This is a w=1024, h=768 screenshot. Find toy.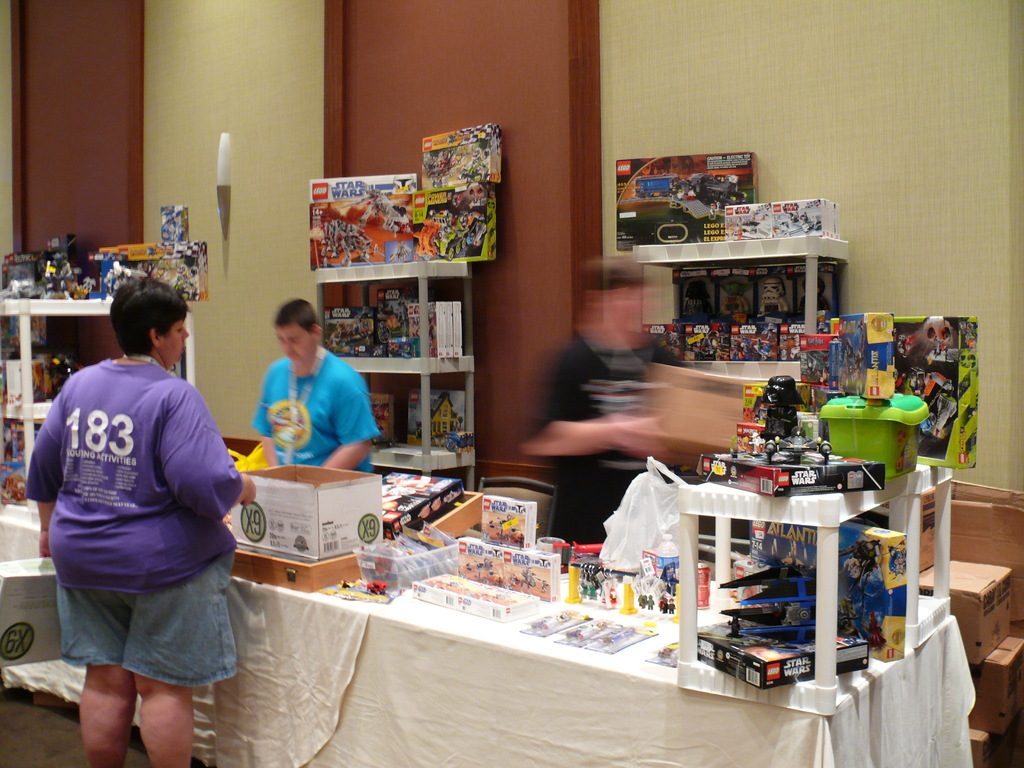
Bounding box: Rect(889, 314, 984, 476).
